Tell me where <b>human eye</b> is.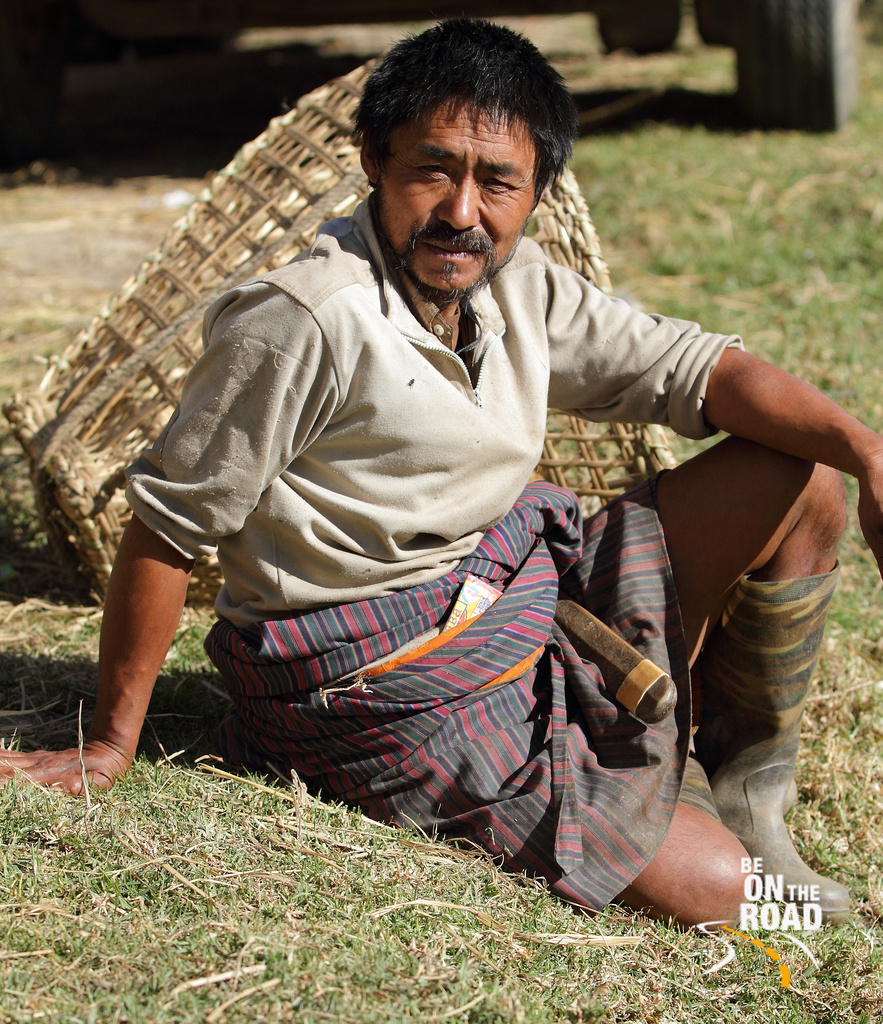
<b>human eye</b> is at locate(476, 171, 520, 200).
